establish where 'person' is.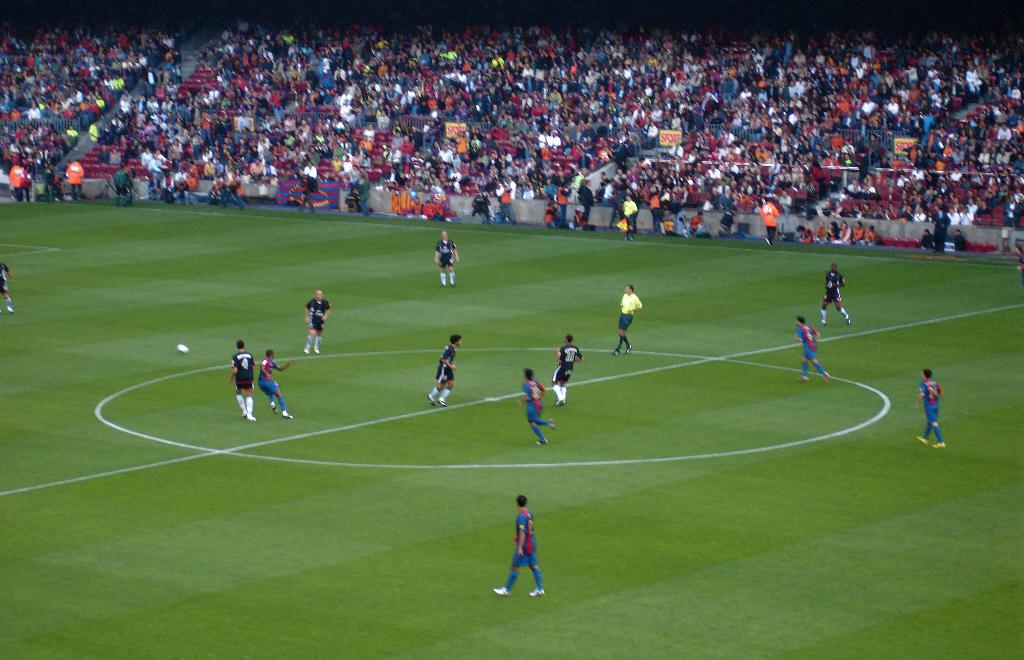
Established at <region>611, 188, 629, 227</region>.
